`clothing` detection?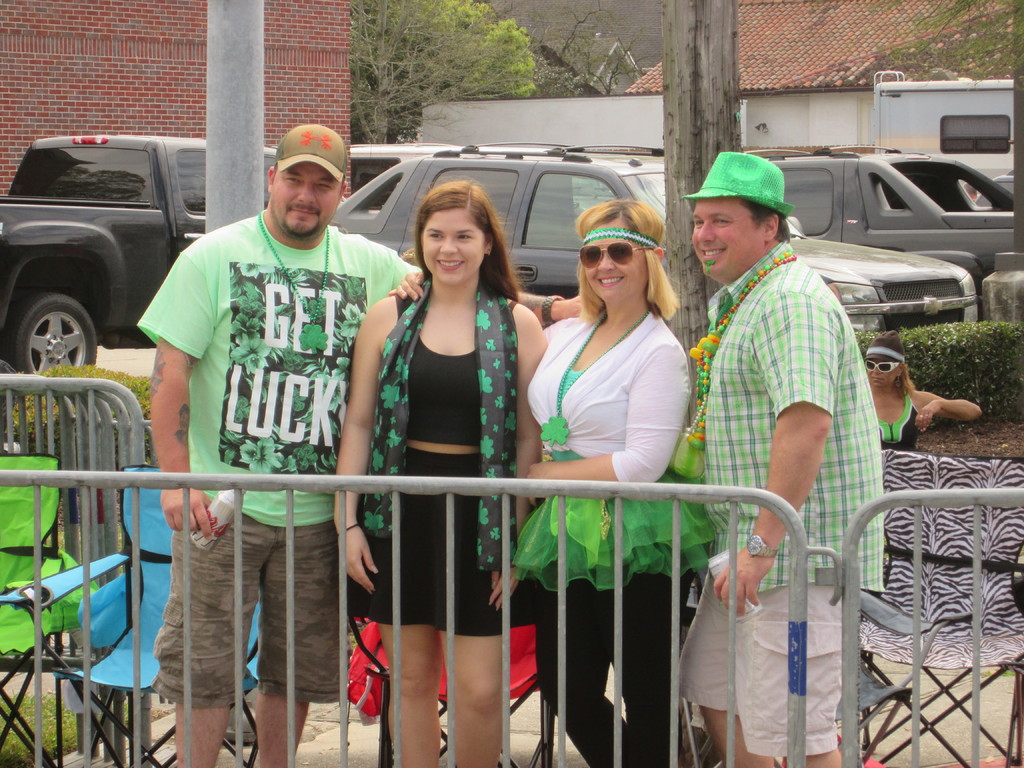
select_region(524, 312, 722, 767)
